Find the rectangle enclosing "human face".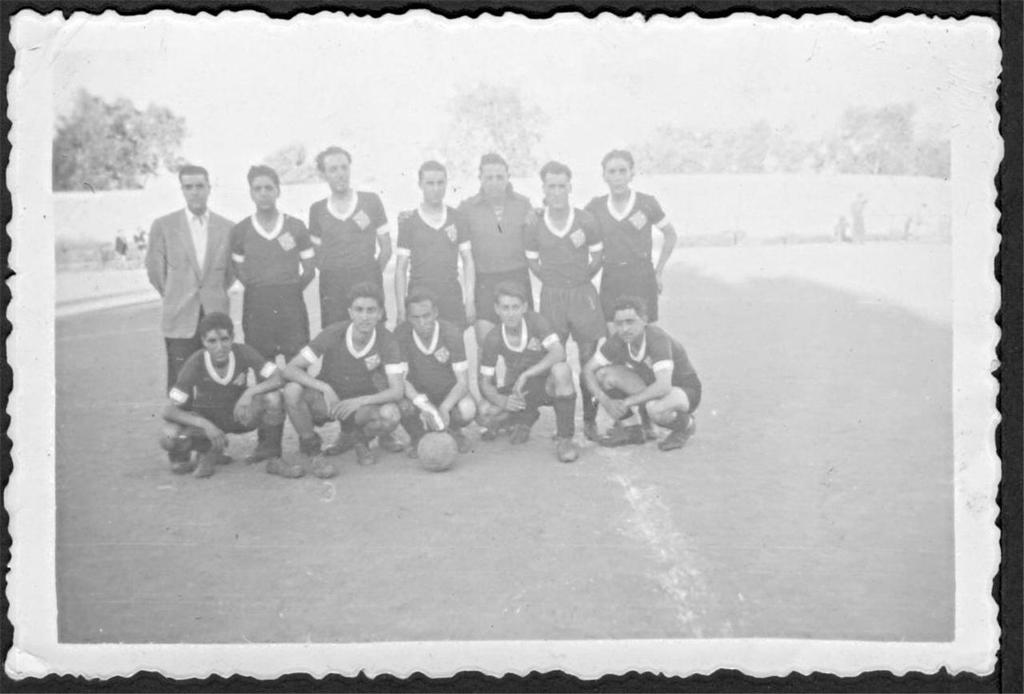
x1=178, y1=178, x2=212, y2=204.
